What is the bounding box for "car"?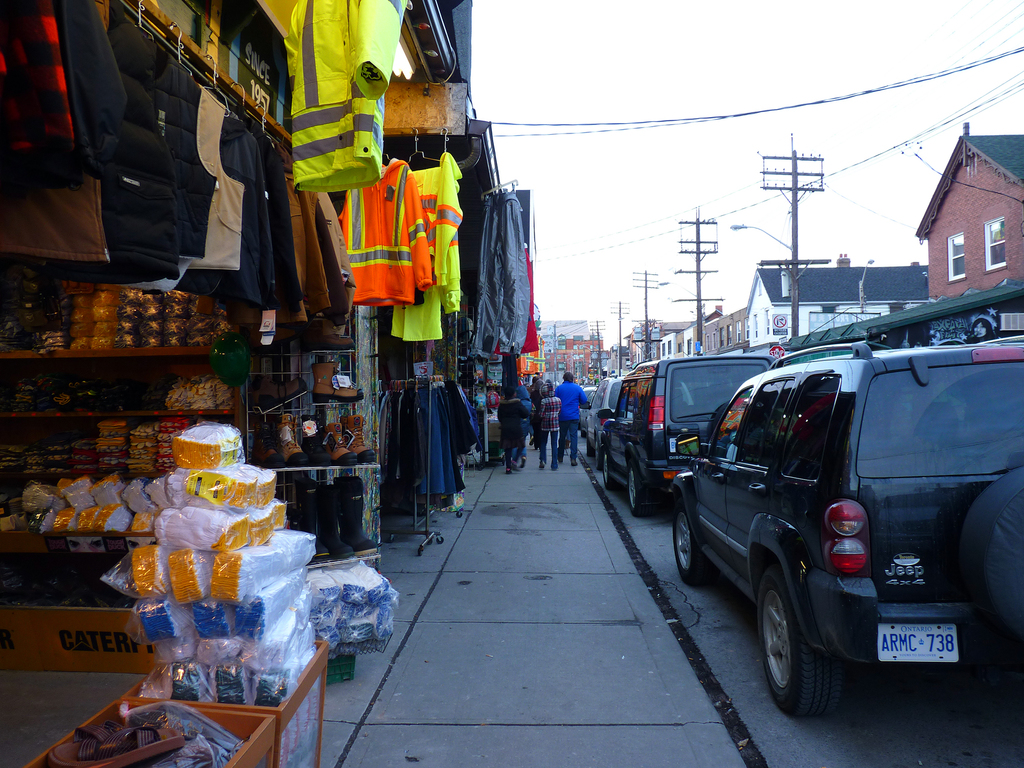
box(595, 352, 776, 518).
